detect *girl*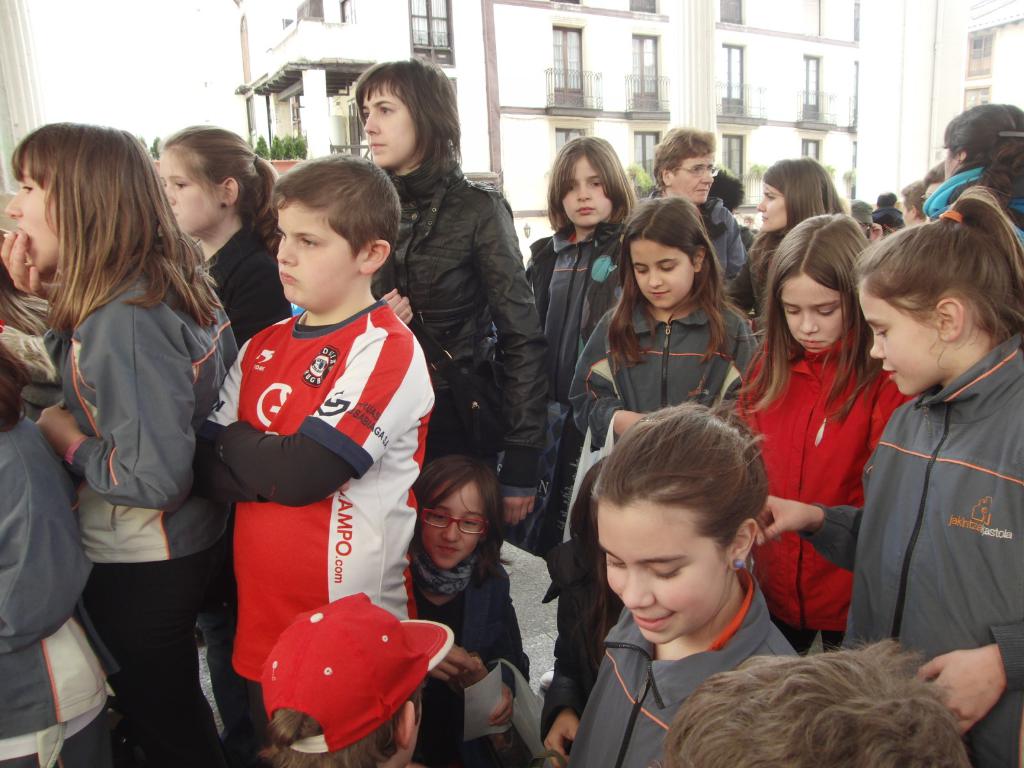
bbox=[408, 460, 535, 767]
